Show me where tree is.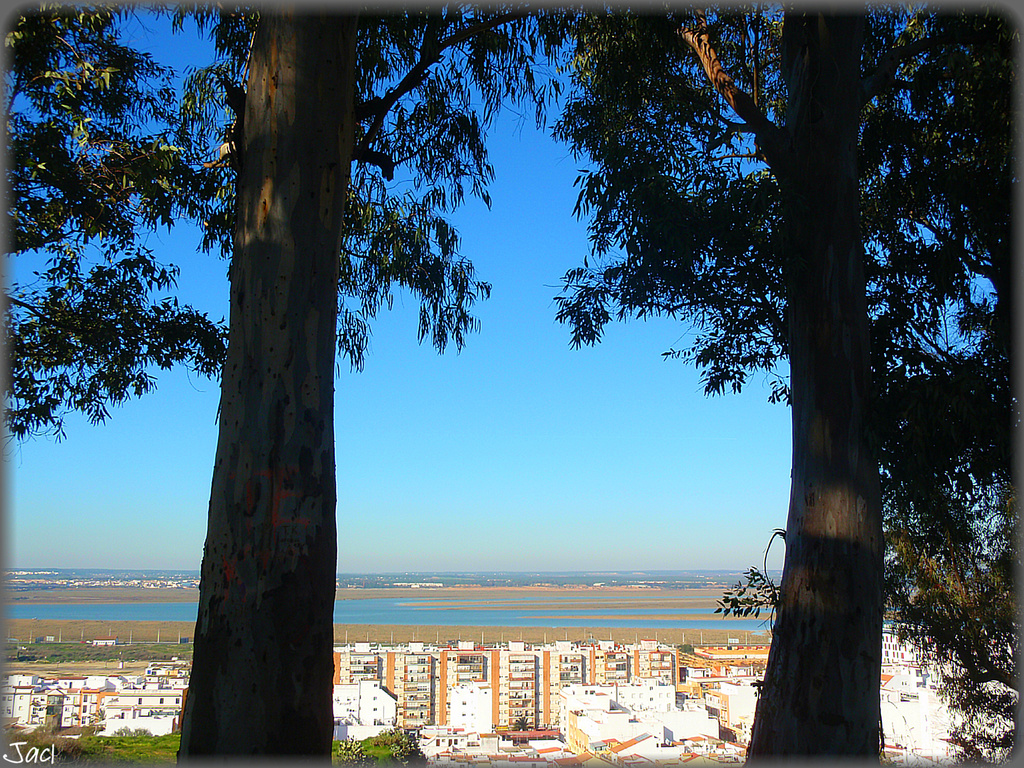
tree is at bbox(6, 3, 742, 766).
